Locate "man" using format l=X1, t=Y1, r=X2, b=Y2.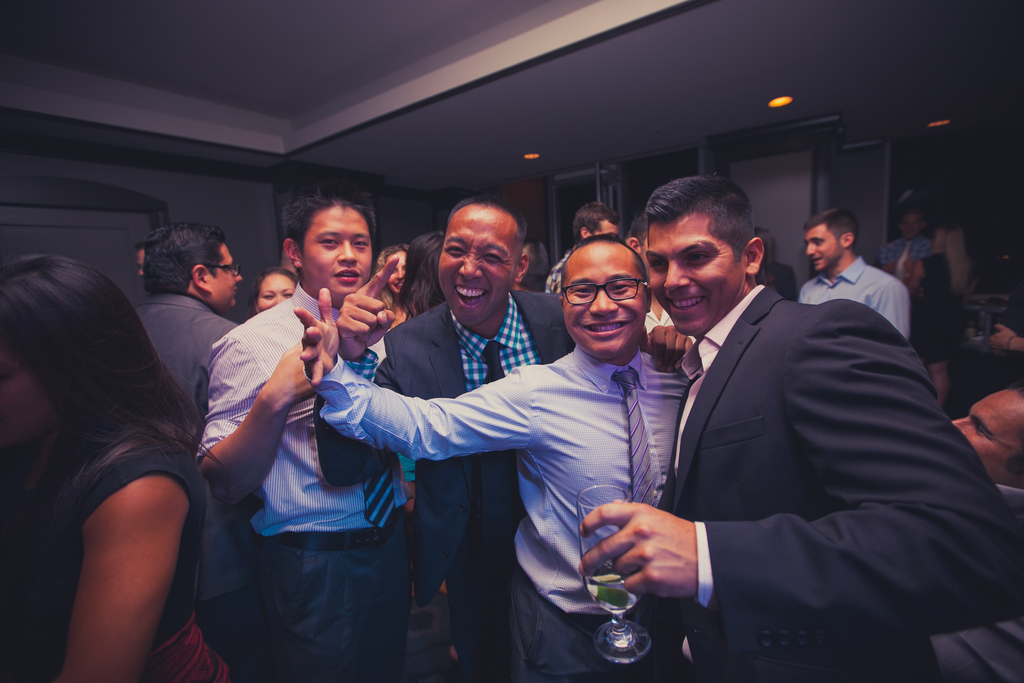
l=929, t=381, r=1023, b=682.
